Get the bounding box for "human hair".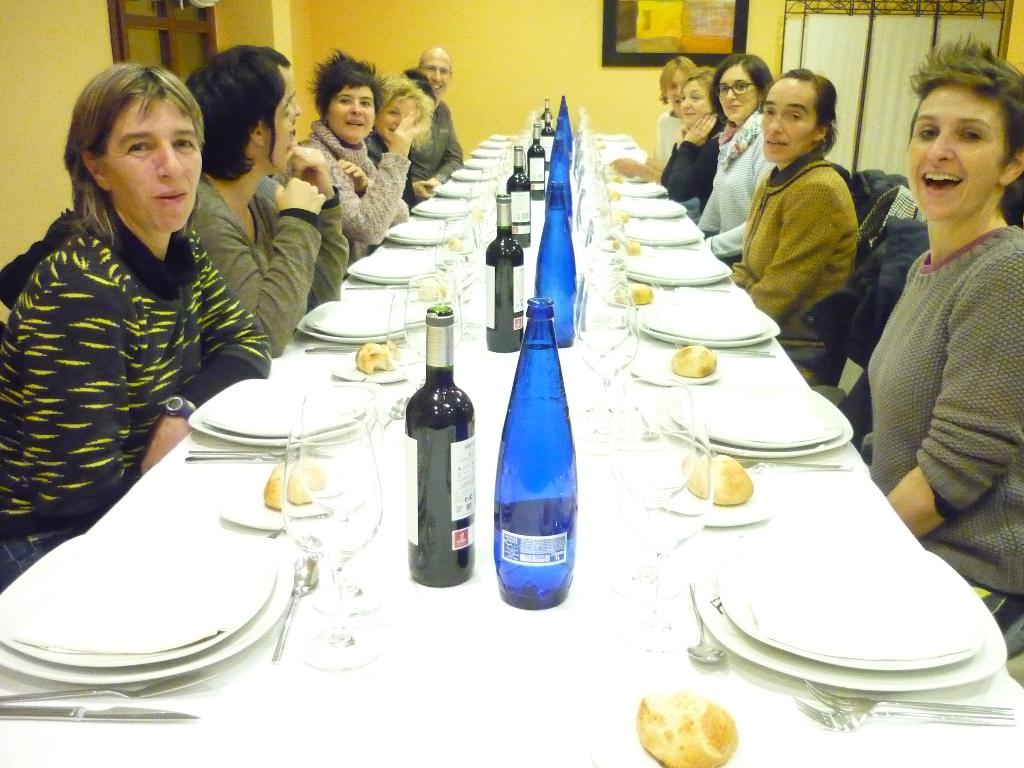
bbox(380, 73, 433, 148).
